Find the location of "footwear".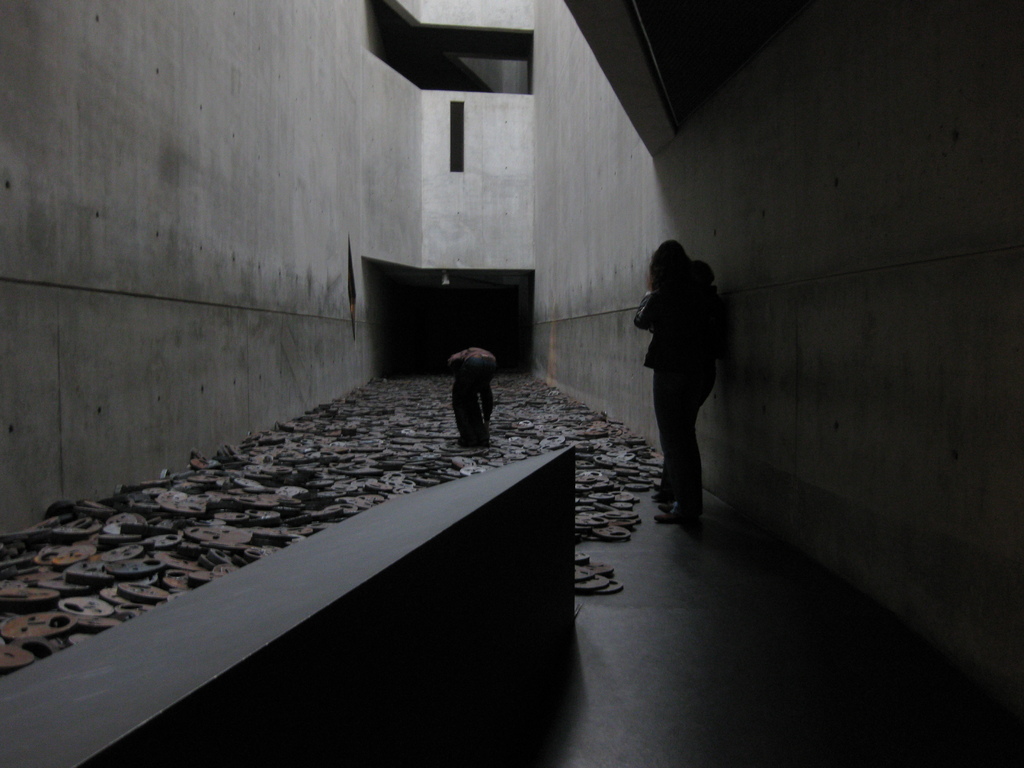
Location: rect(652, 497, 696, 528).
